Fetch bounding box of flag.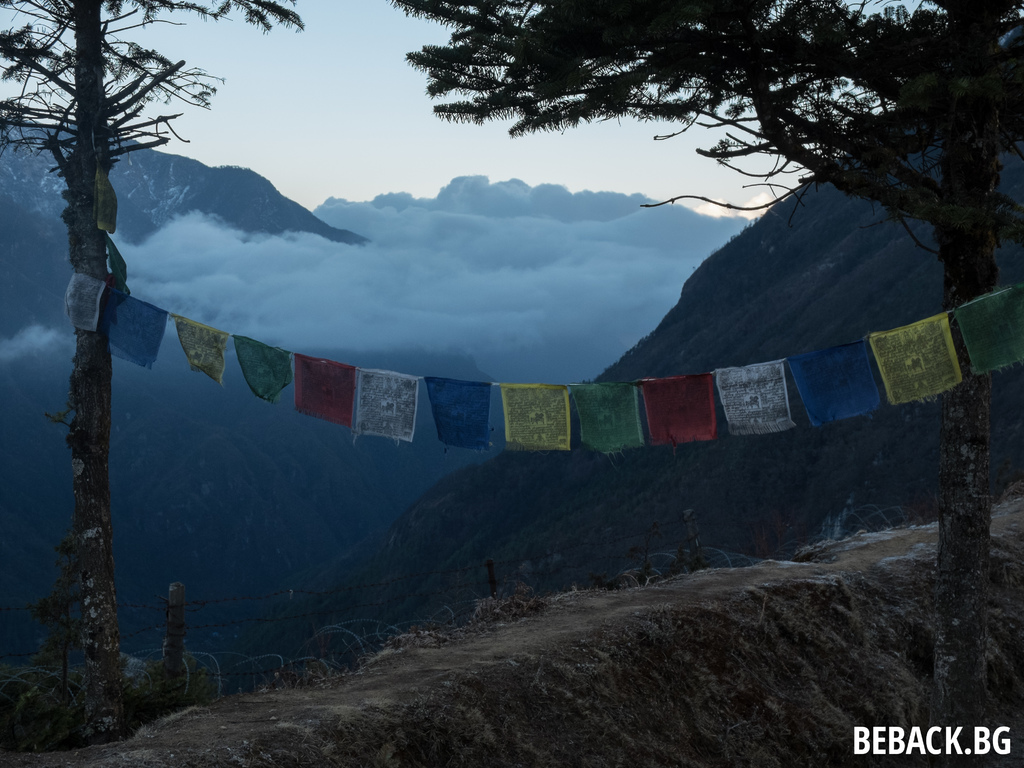
Bbox: bbox=[62, 276, 106, 335].
